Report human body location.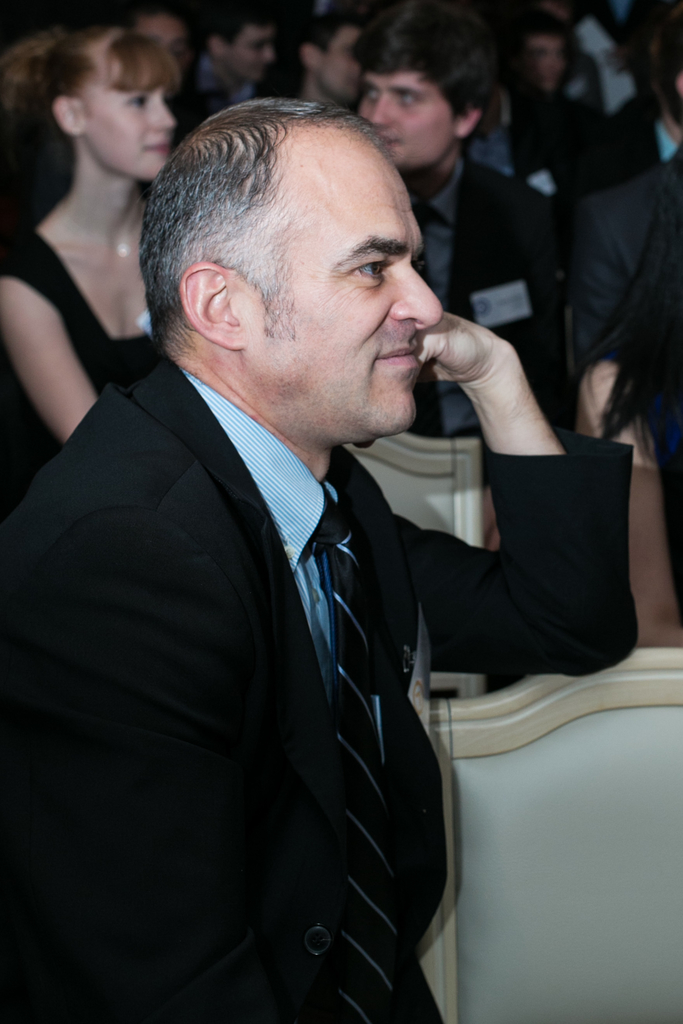
Report: box(558, 153, 682, 644).
